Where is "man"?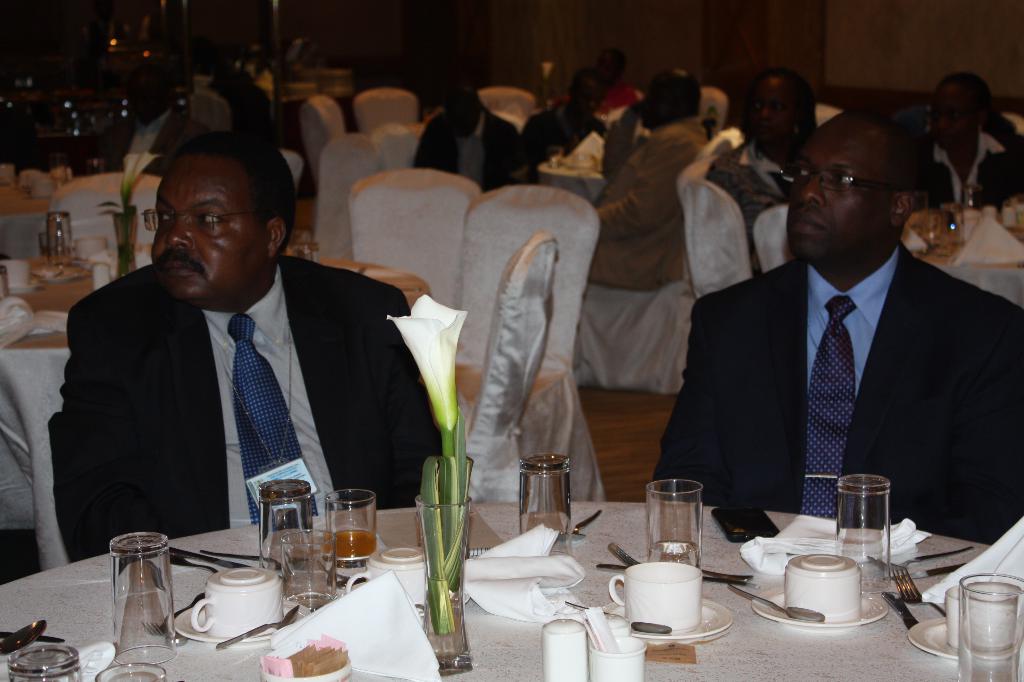
<bbox>907, 68, 1023, 204</bbox>.
